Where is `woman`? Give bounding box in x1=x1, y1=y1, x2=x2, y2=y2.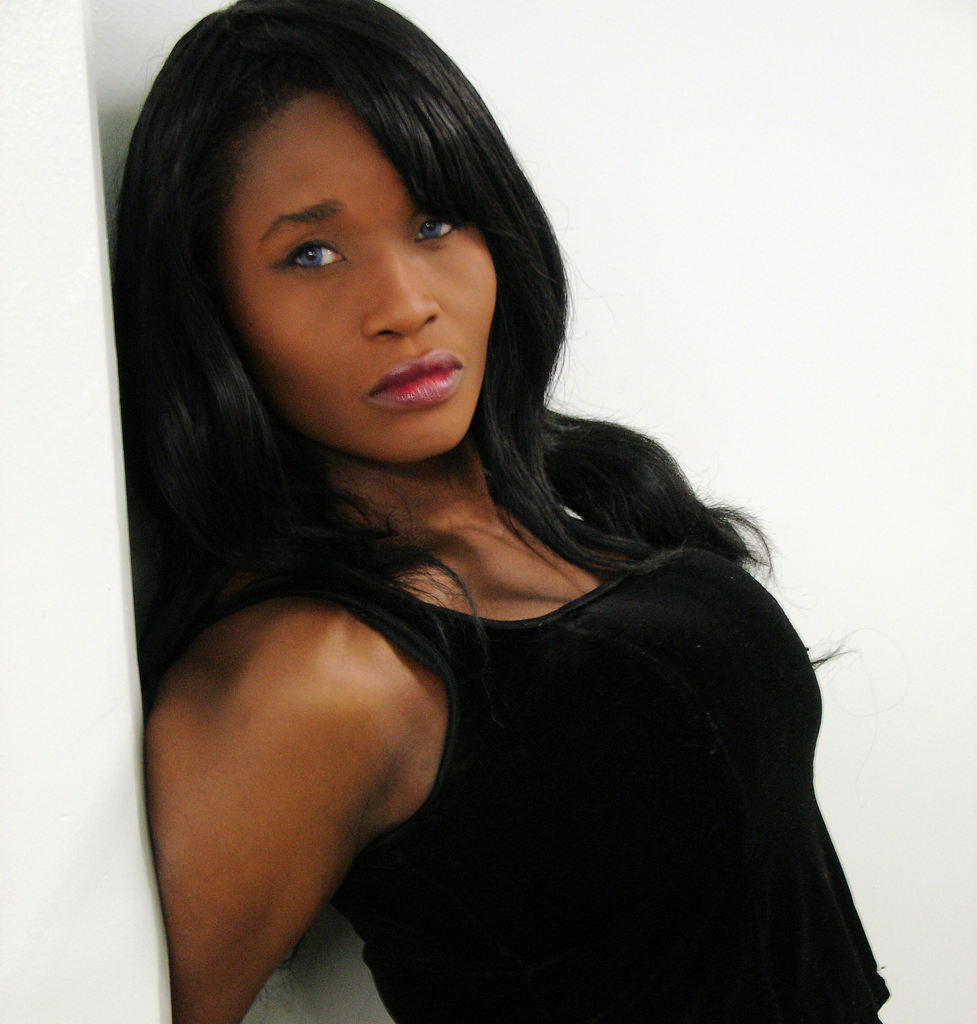
x1=106, y1=0, x2=894, y2=1023.
